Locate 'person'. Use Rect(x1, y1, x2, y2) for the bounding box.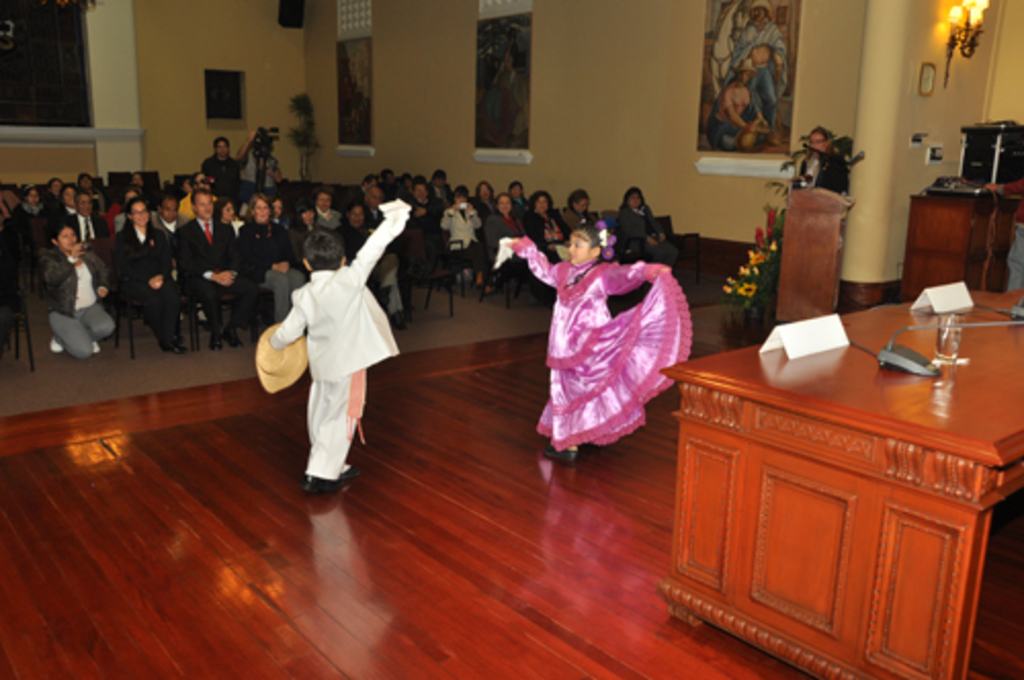
Rect(522, 193, 569, 264).
